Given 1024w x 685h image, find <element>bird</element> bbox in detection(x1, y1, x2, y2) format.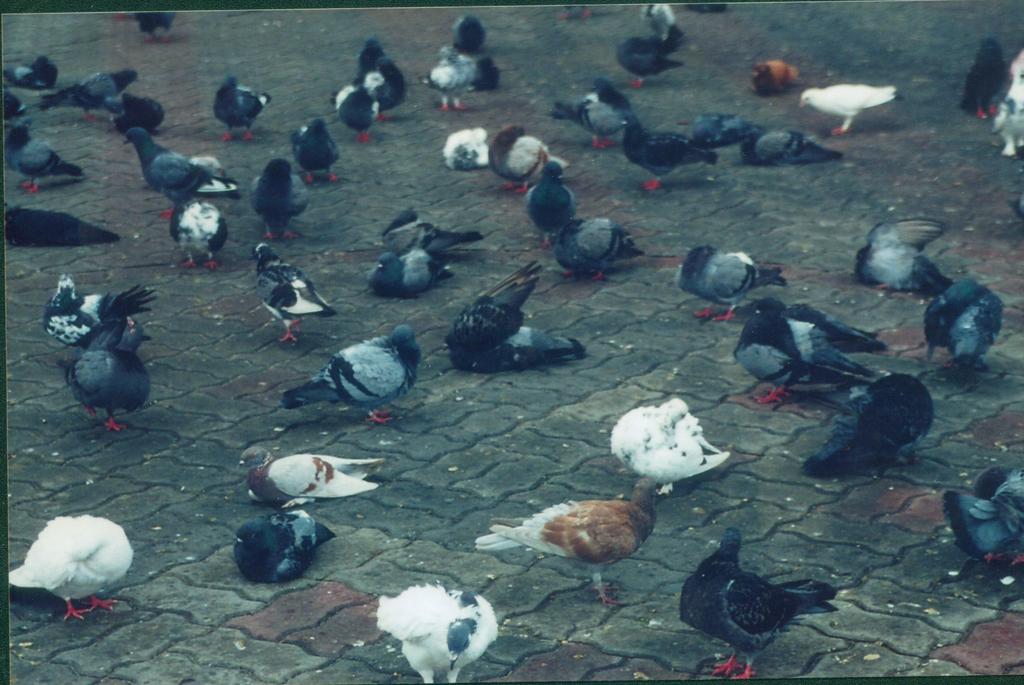
detection(797, 77, 900, 137).
